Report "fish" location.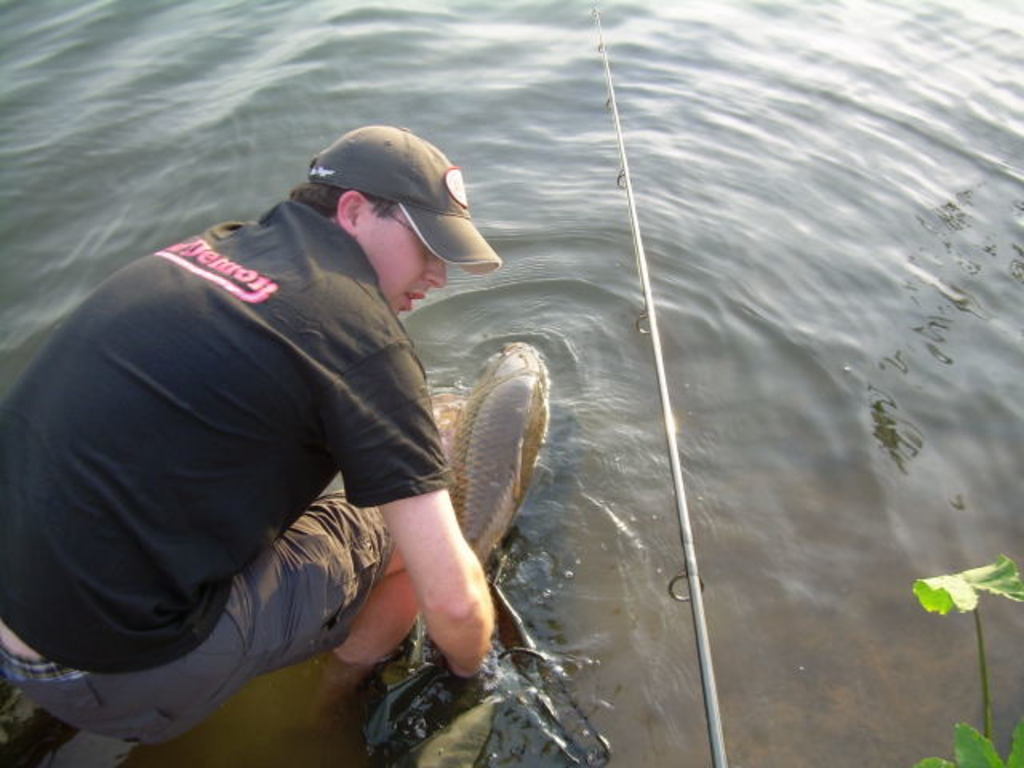
Report: {"x1": 448, "y1": 341, "x2": 552, "y2": 568}.
